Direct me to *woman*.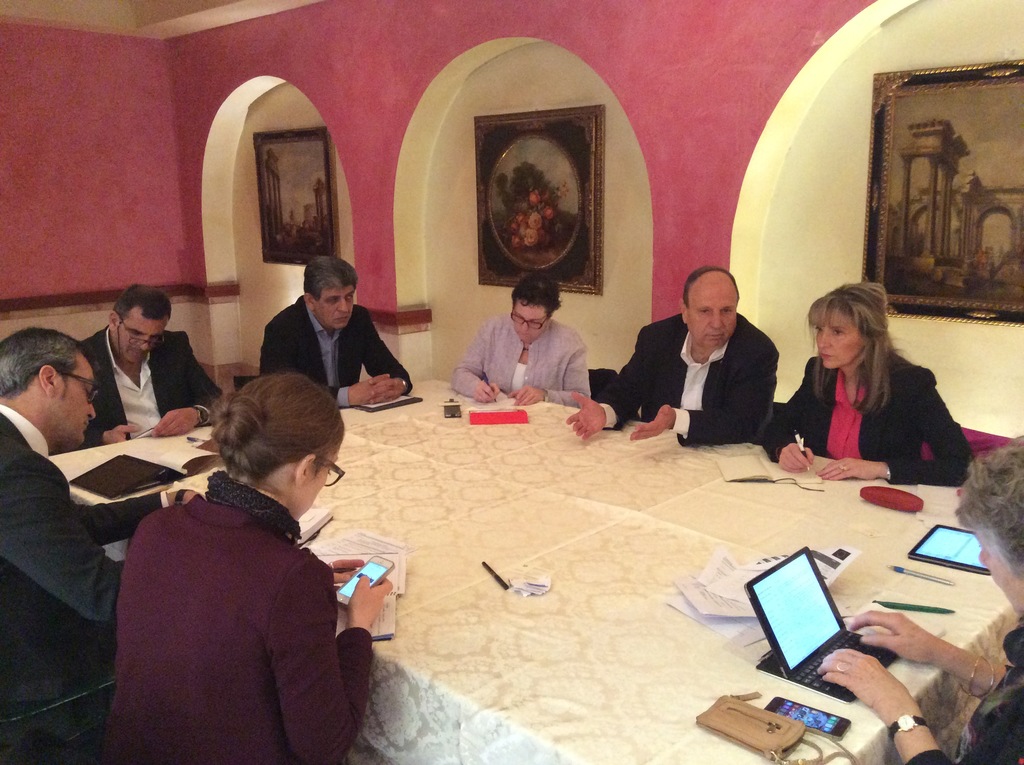
Direction: 445:262:598:415.
